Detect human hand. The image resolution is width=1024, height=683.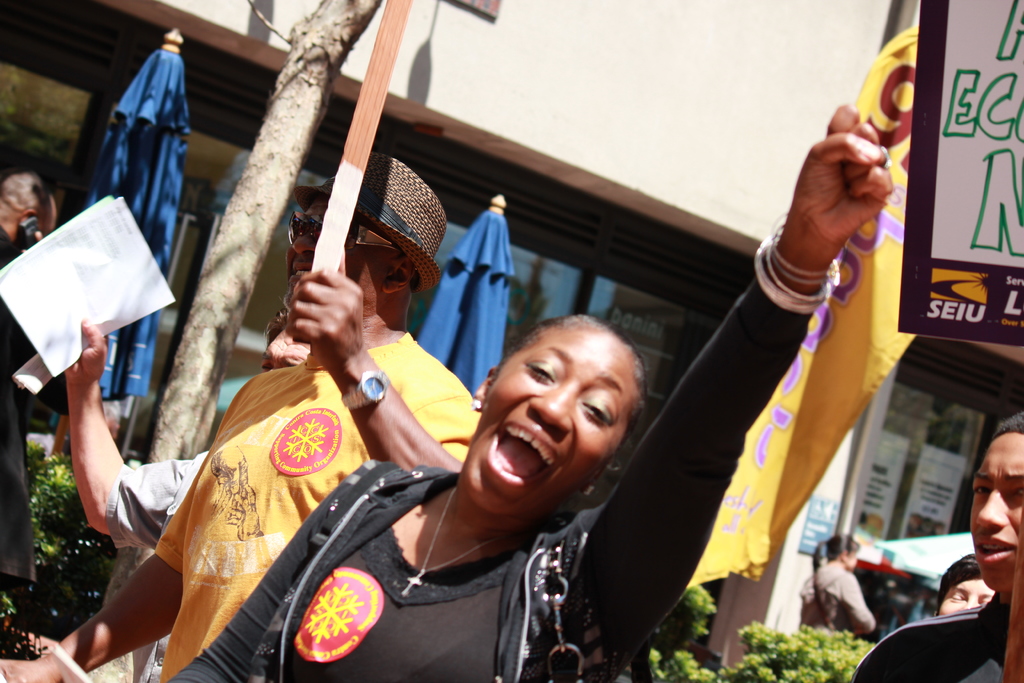
<bbox>274, 256, 365, 370</bbox>.
